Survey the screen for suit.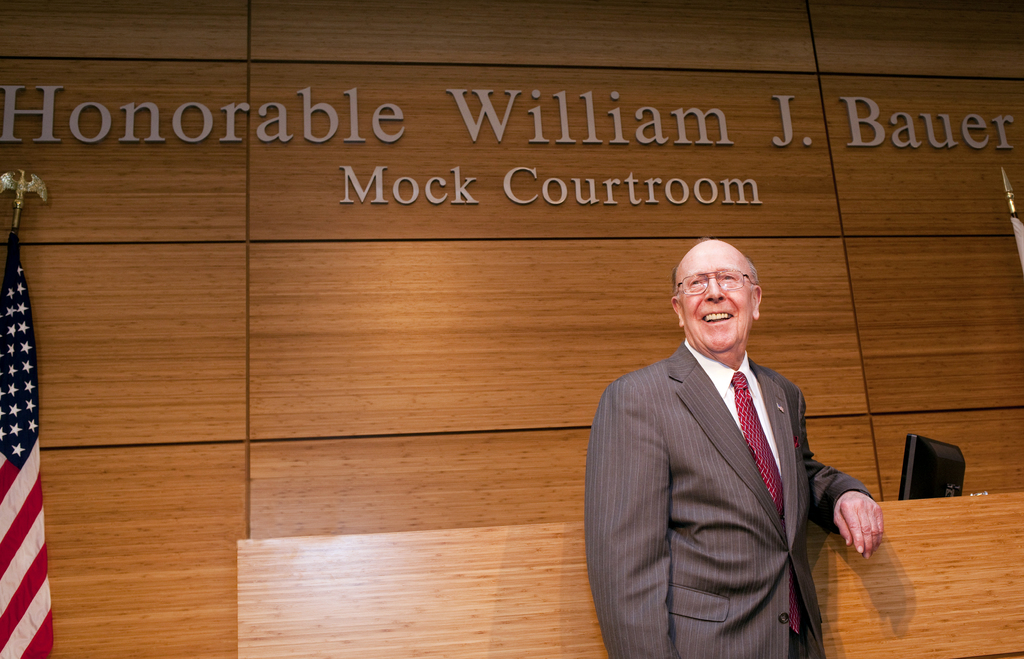
Survey found: detection(609, 245, 879, 658).
